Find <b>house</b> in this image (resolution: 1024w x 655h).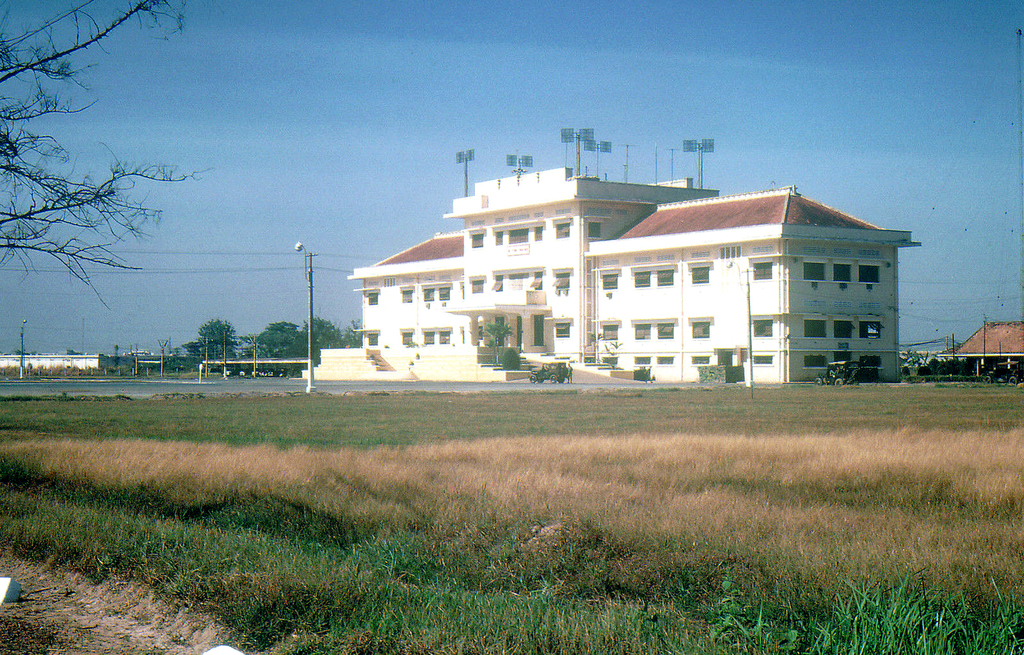
x1=924, y1=323, x2=1015, y2=378.
